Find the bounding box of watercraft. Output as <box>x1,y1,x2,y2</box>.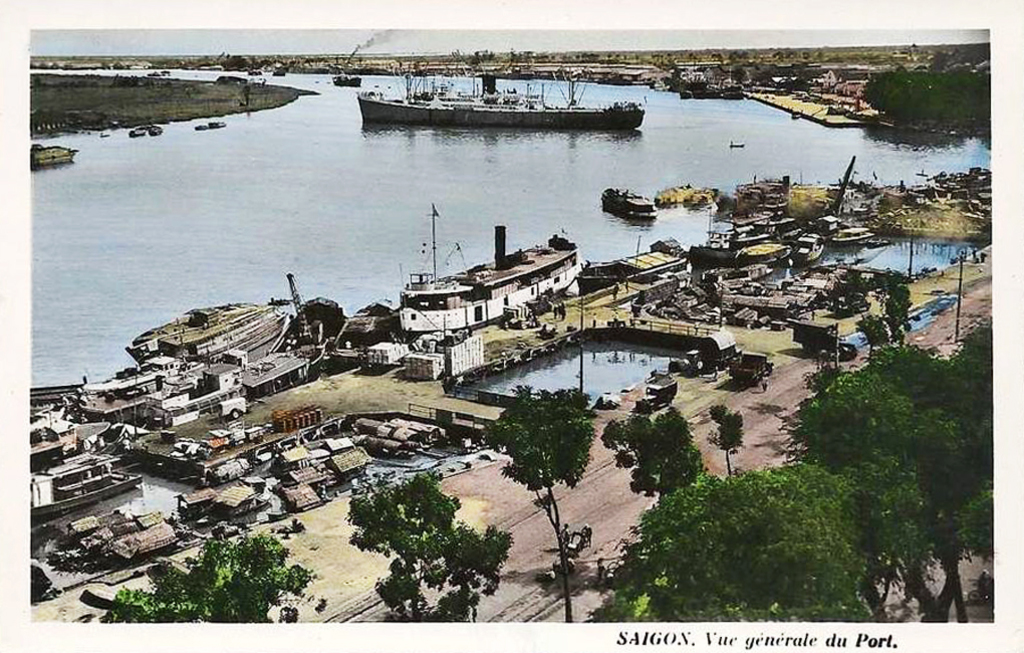
<box>832,225,870,240</box>.
